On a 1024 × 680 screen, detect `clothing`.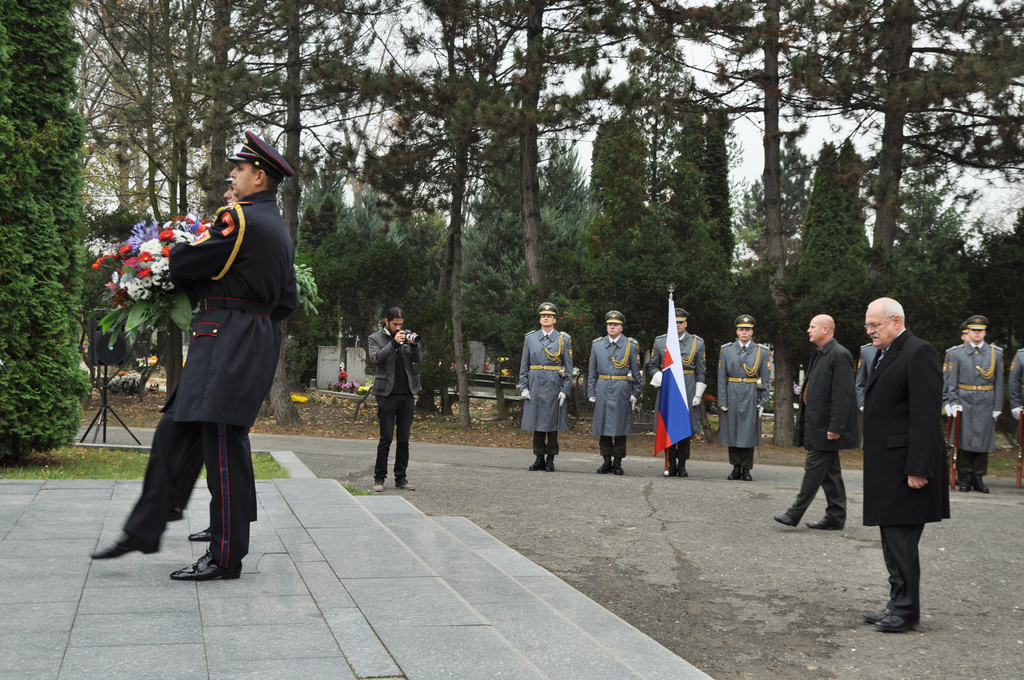
855/330/953/618.
